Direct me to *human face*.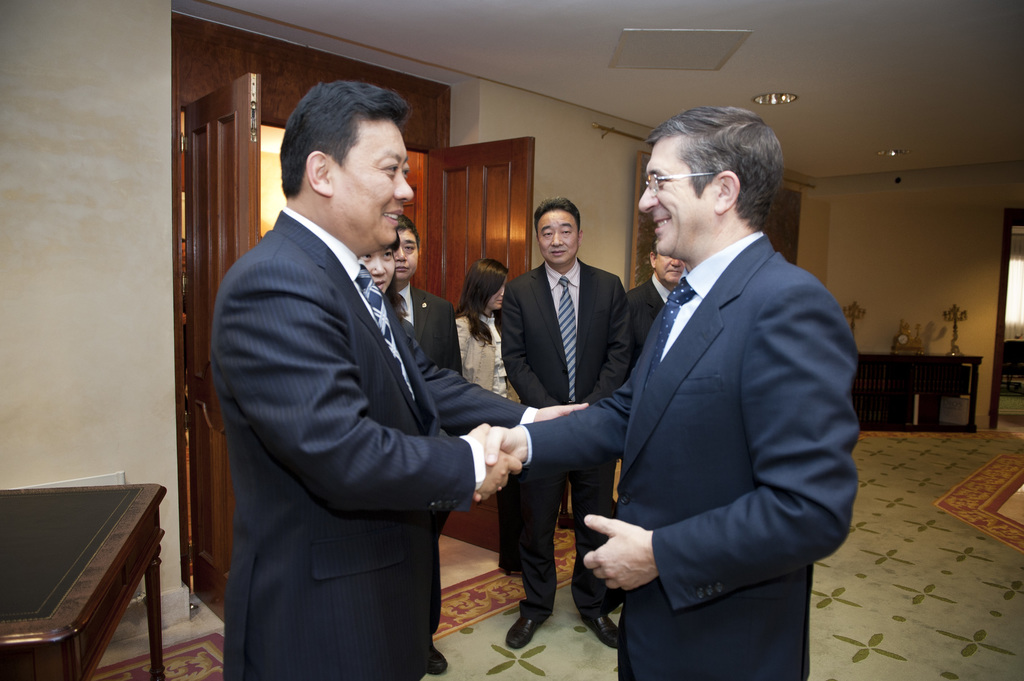
Direction: locate(488, 277, 508, 311).
